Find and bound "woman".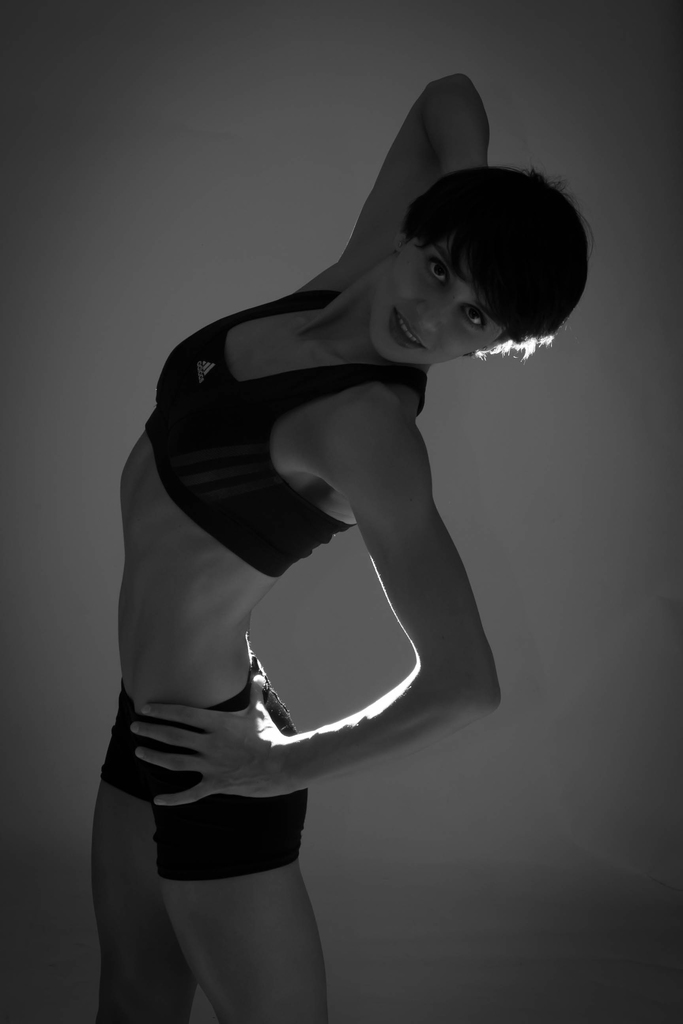
Bound: [90,76,598,1023].
